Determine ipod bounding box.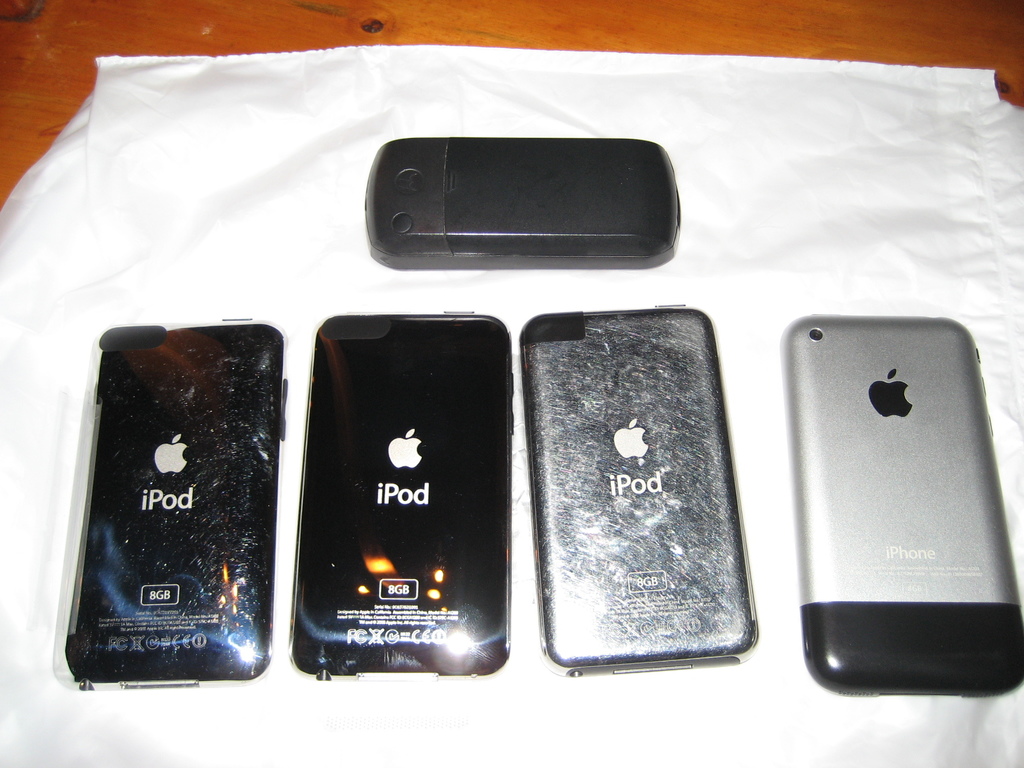
Determined: [x1=62, y1=315, x2=282, y2=685].
